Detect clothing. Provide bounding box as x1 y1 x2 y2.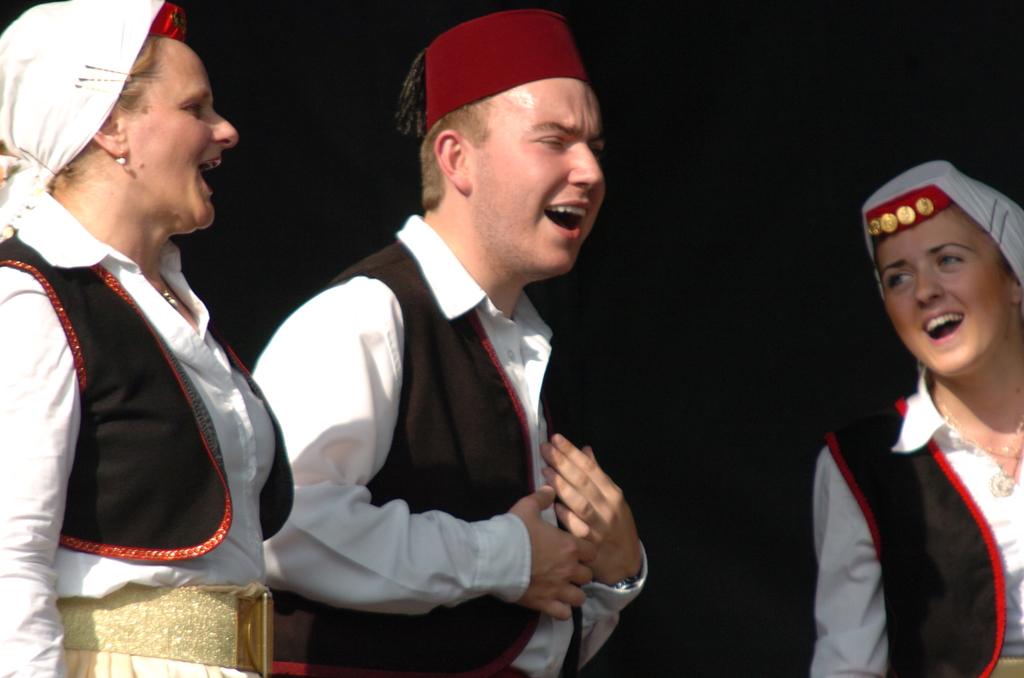
11 150 284 634.
